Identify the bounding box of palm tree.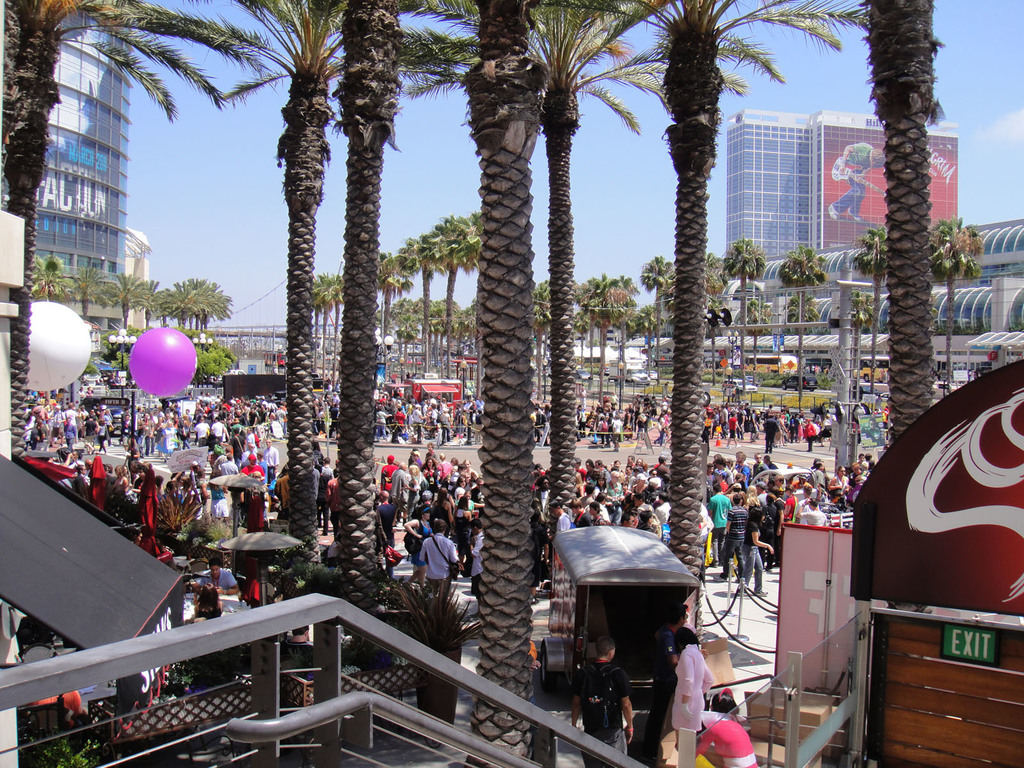
locate(417, 210, 460, 377).
